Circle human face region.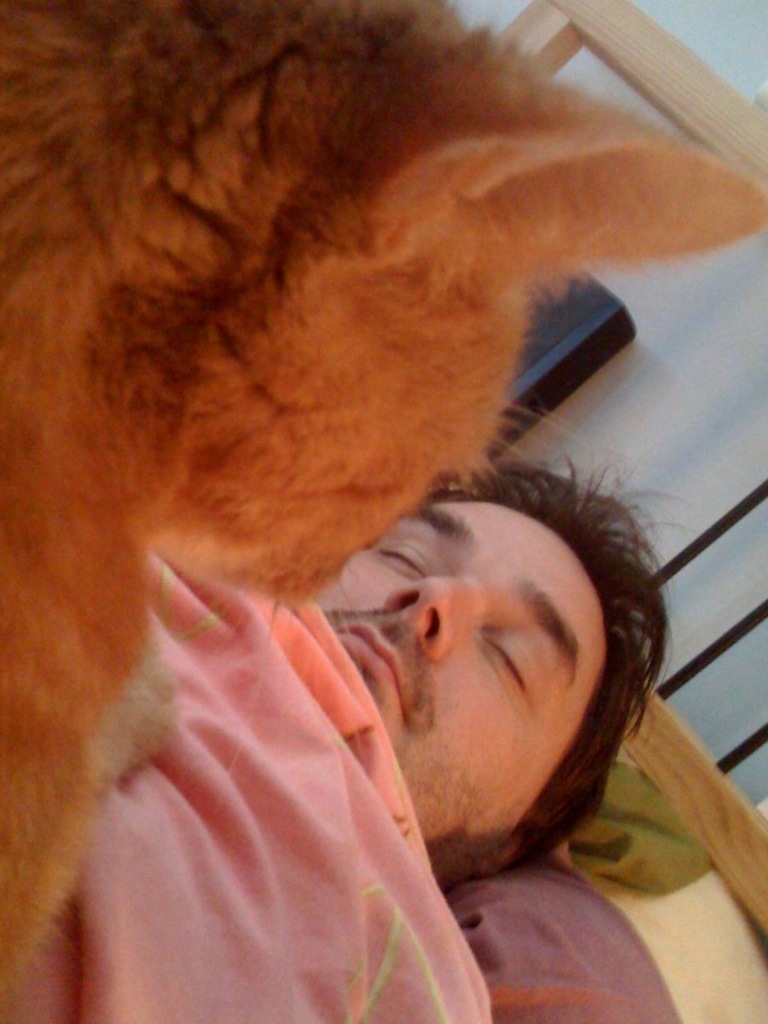
Region: l=315, t=499, r=604, b=886.
